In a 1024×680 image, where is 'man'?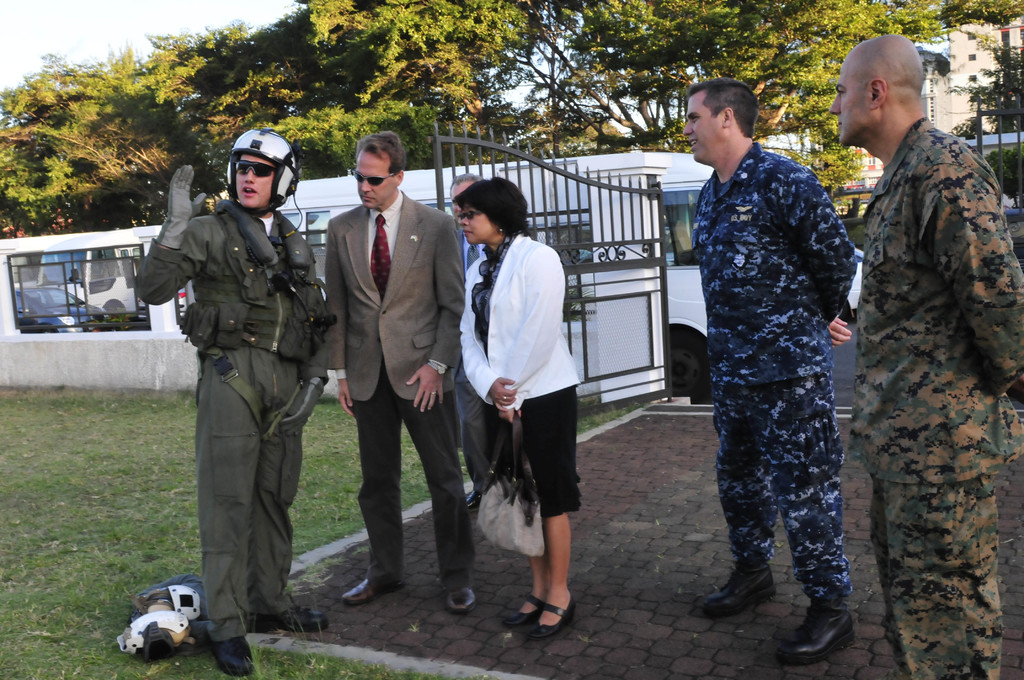
x1=682 y1=77 x2=855 y2=661.
